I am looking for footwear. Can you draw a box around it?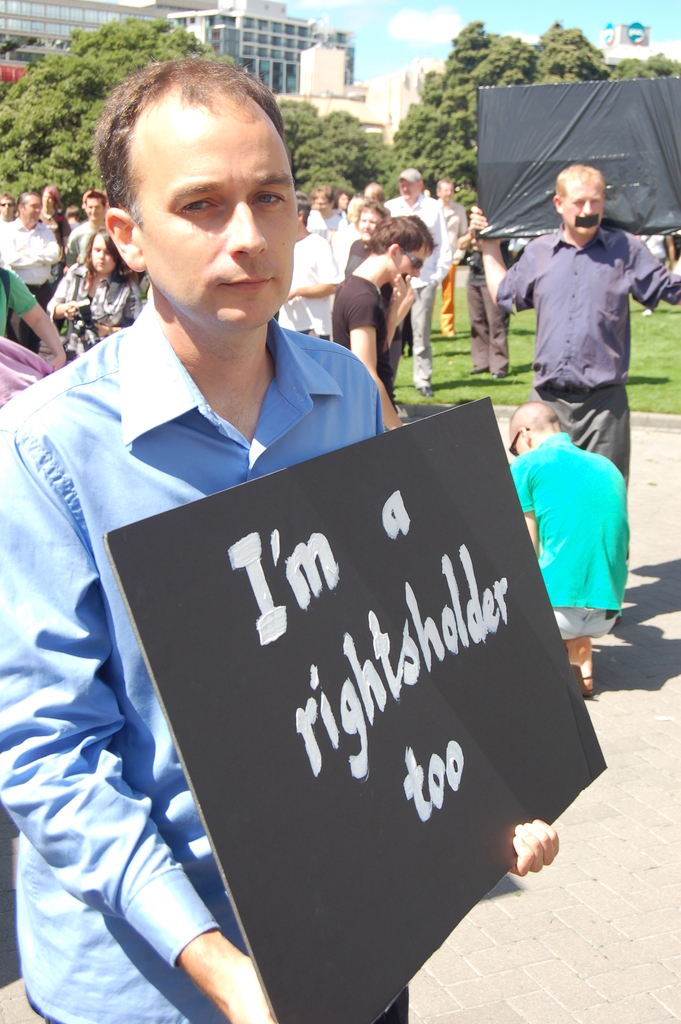
Sure, the bounding box is bbox(406, 373, 439, 396).
